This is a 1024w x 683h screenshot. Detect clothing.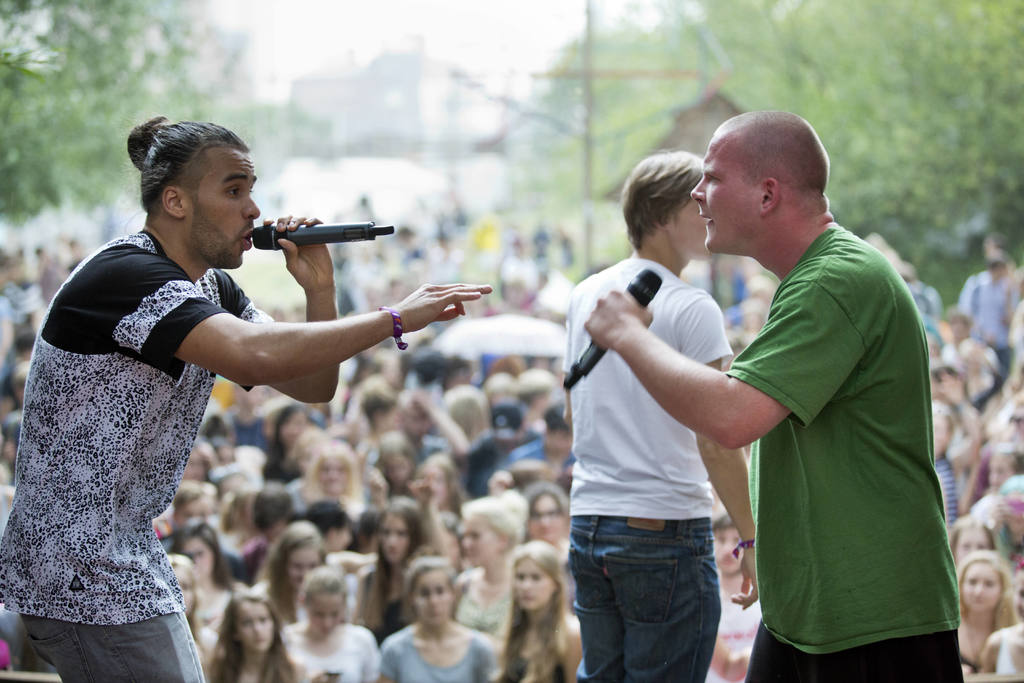
left=569, top=248, right=736, bottom=682.
